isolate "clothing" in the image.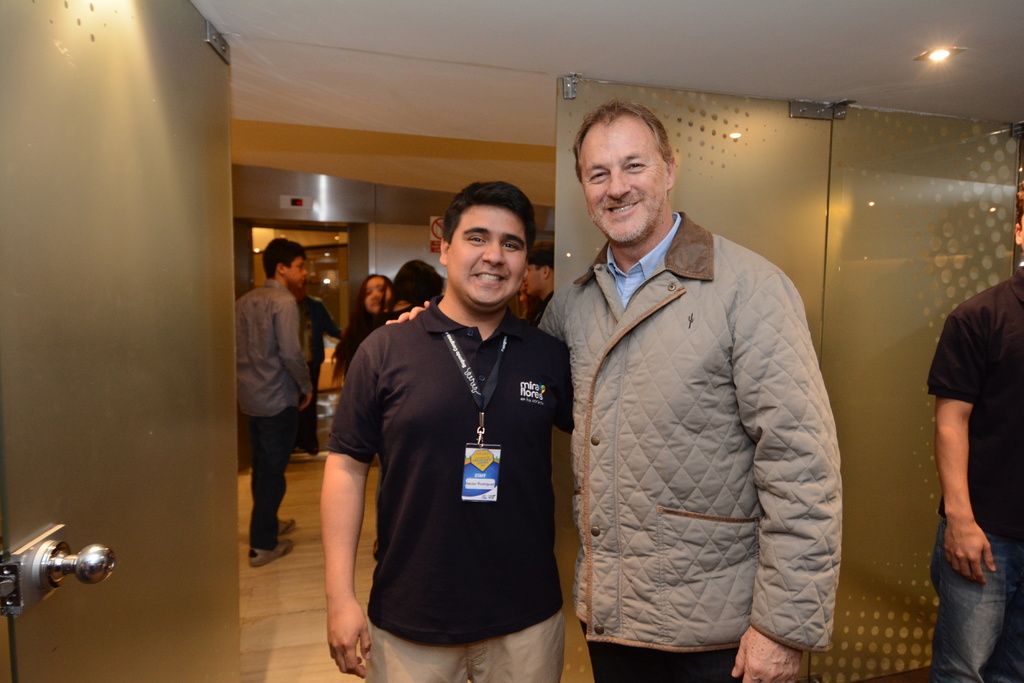
Isolated region: {"left": 335, "top": 306, "right": 411, "bottom": 392}.
